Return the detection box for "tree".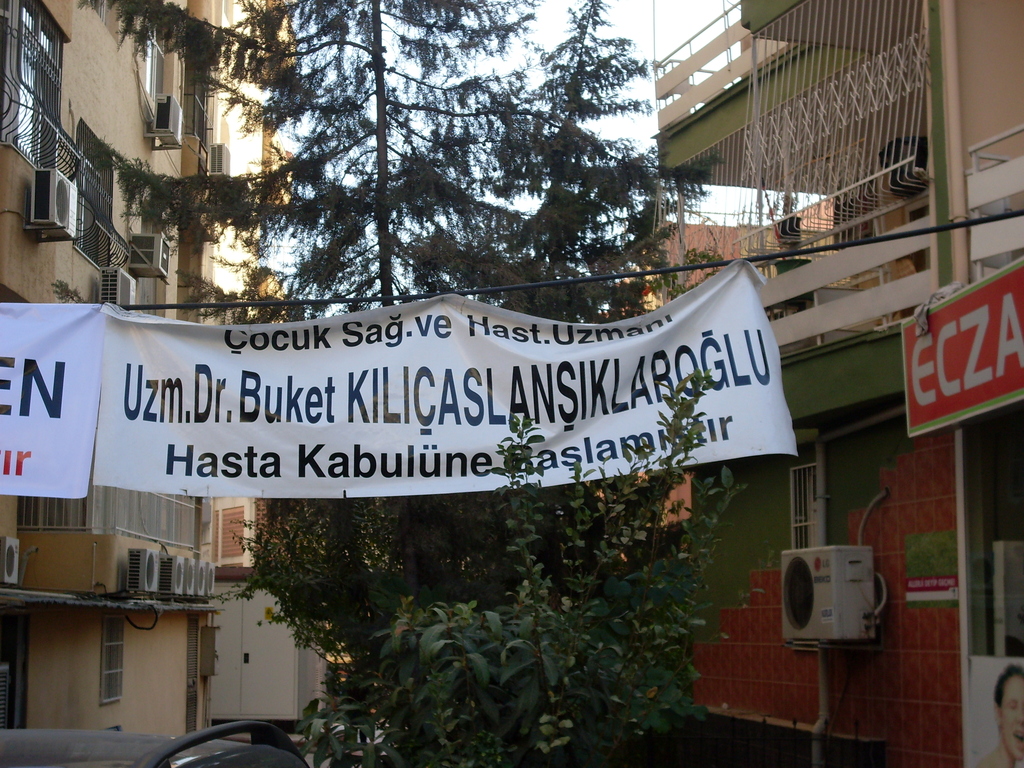
left=84, top=0, right=689, bottom=767.
